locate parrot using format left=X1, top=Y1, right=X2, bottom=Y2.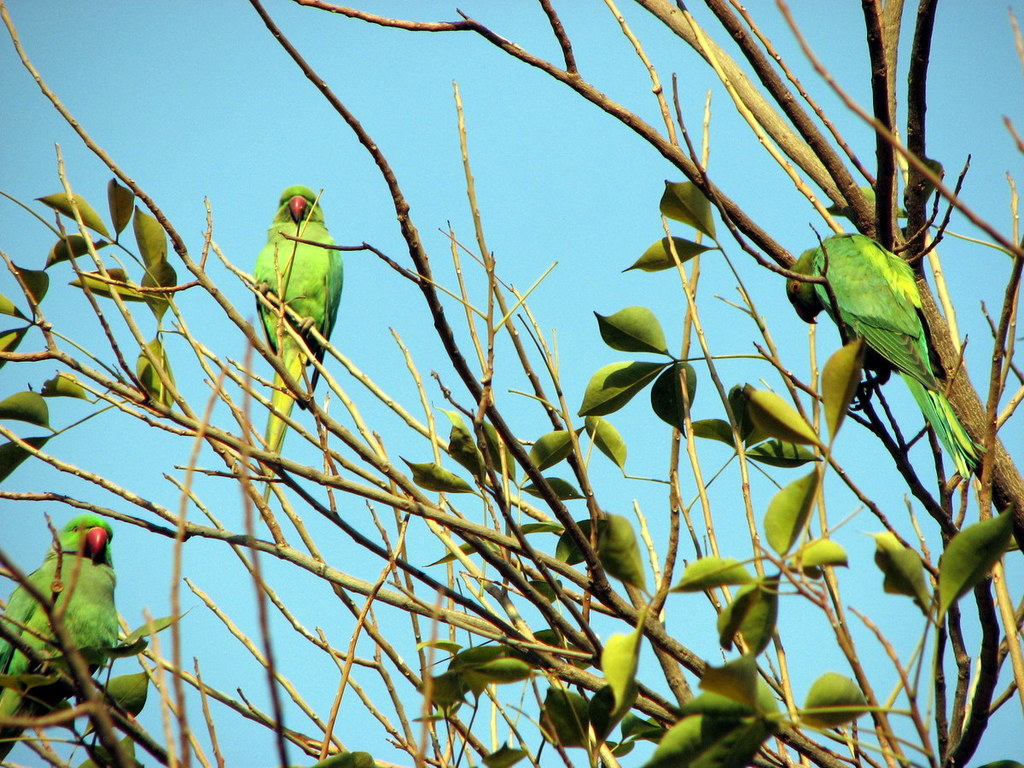
left=780, top=226, right=979, bottom=479.
